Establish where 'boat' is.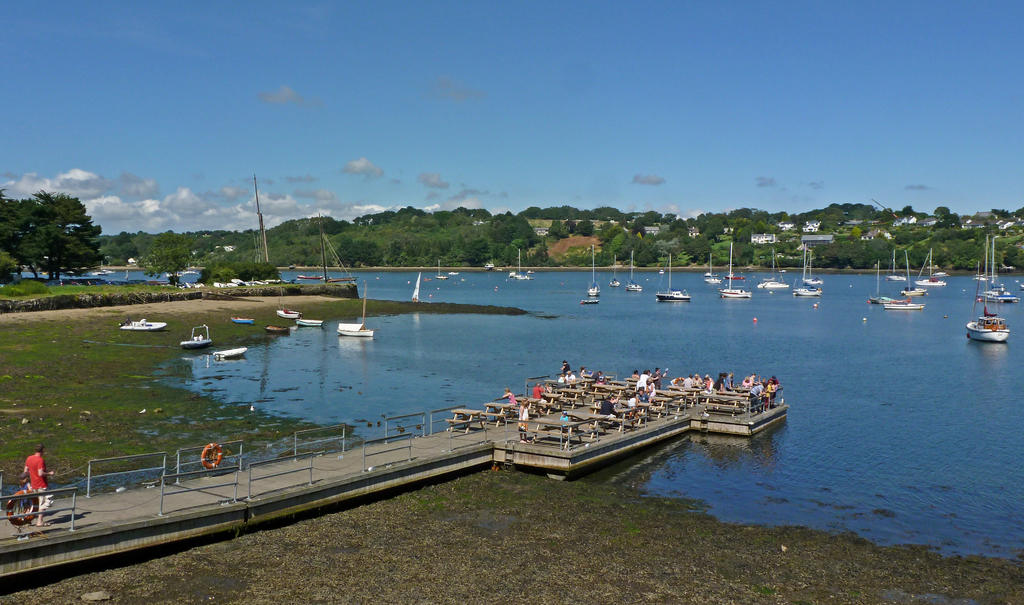
Established at <bbox>965, 235, 1010, 343</bbox>.
